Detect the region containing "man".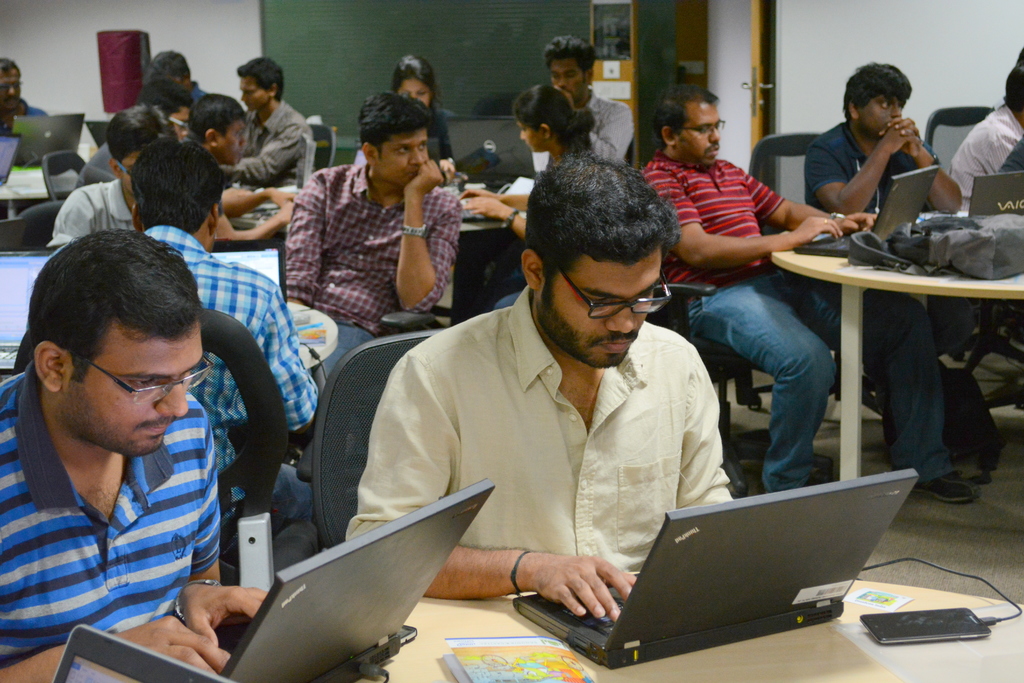
l=47, t=103, r=173, b=241.
